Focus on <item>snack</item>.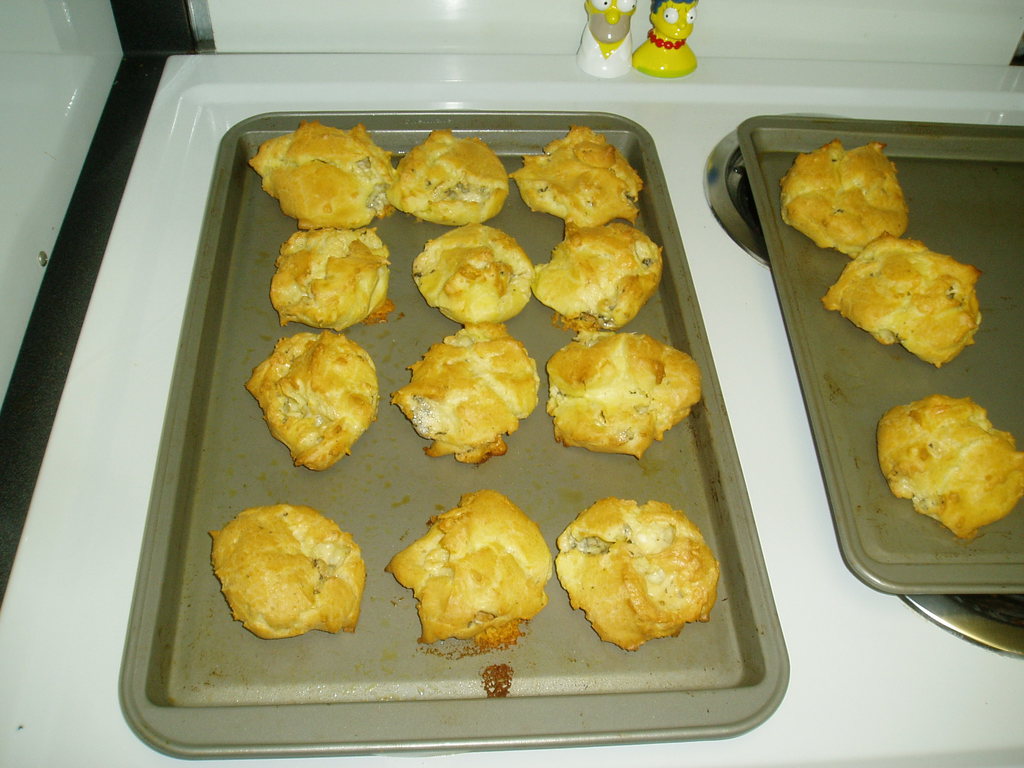
Focused at crop(381, 122, 509, 230).
